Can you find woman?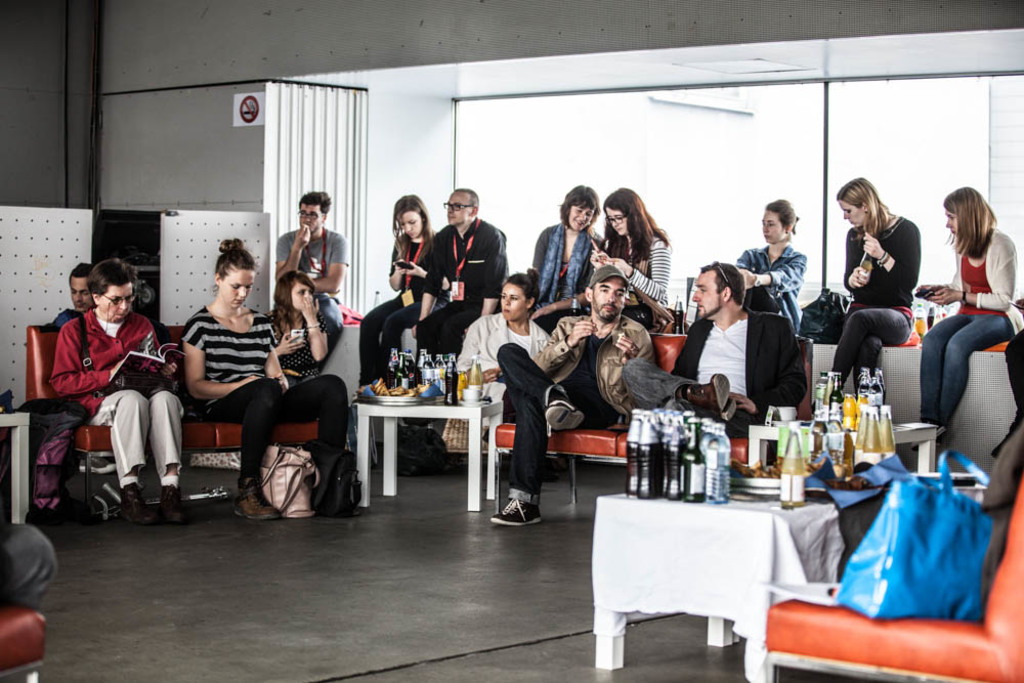
Yes, bounding box: Rect(841, 166, 929, 416).
